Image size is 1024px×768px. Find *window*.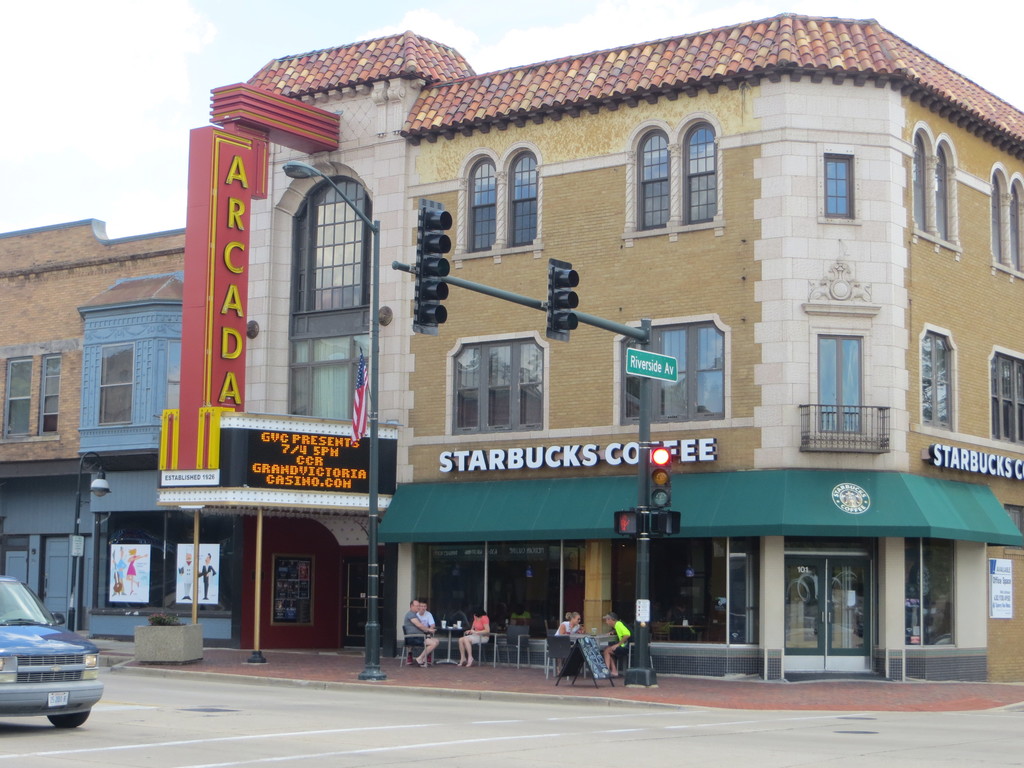
select_region(680, 121, 717, 227).
